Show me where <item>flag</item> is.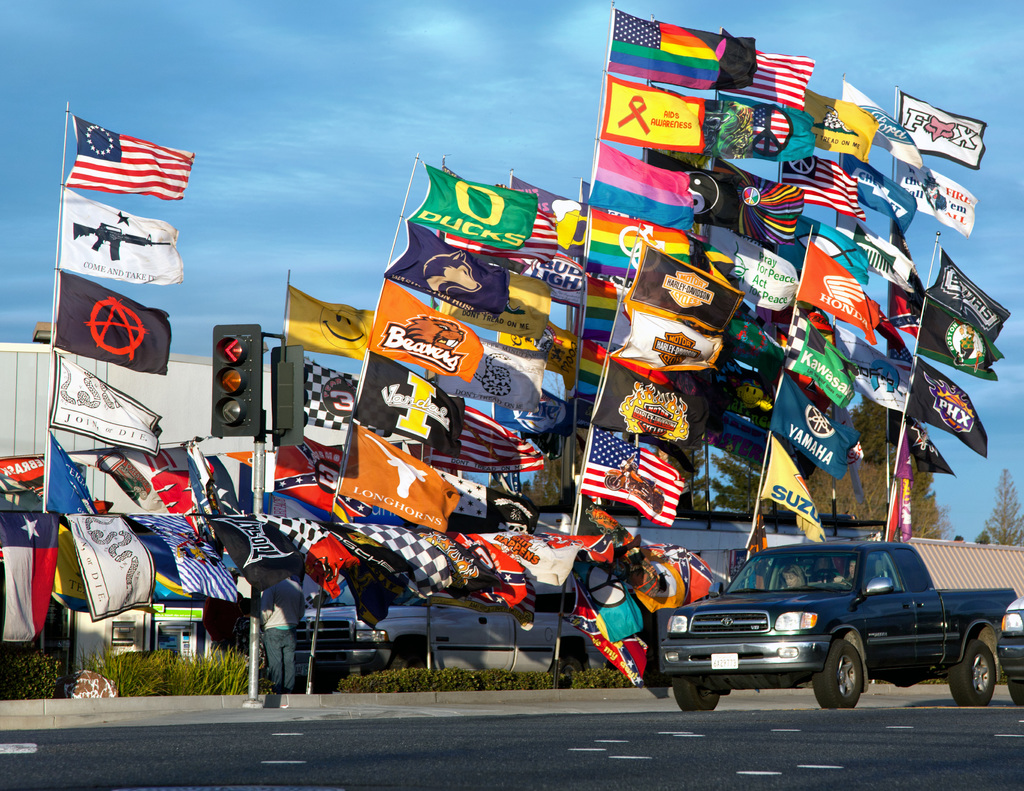
<item>flag</item> is at 58, 120, 180, 210.
